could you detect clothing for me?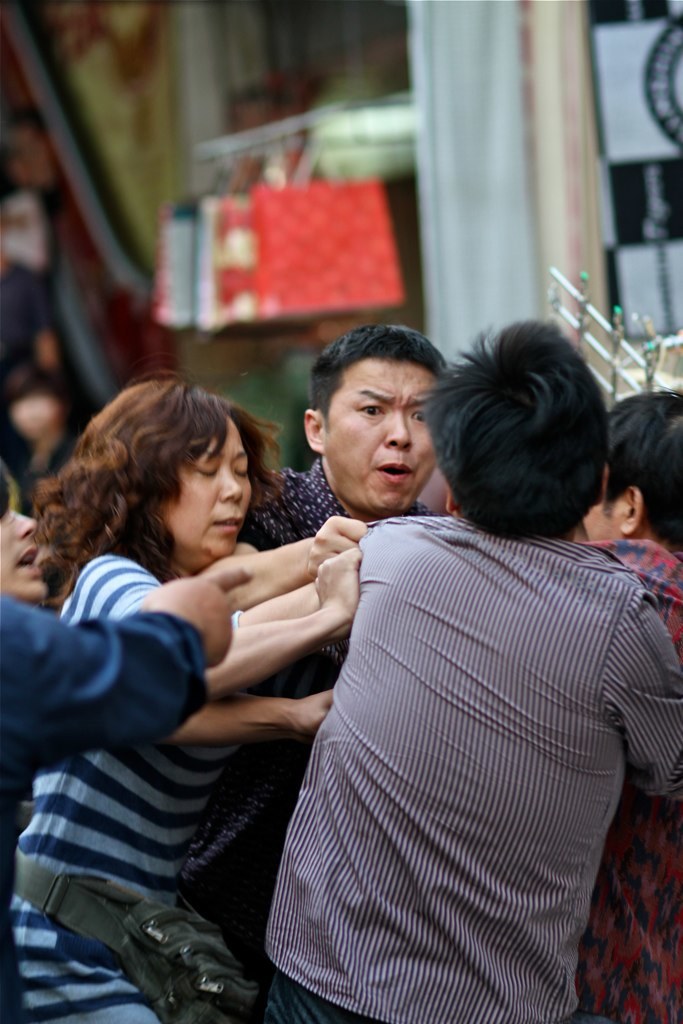
Detection result: 0 592 212 1023.
